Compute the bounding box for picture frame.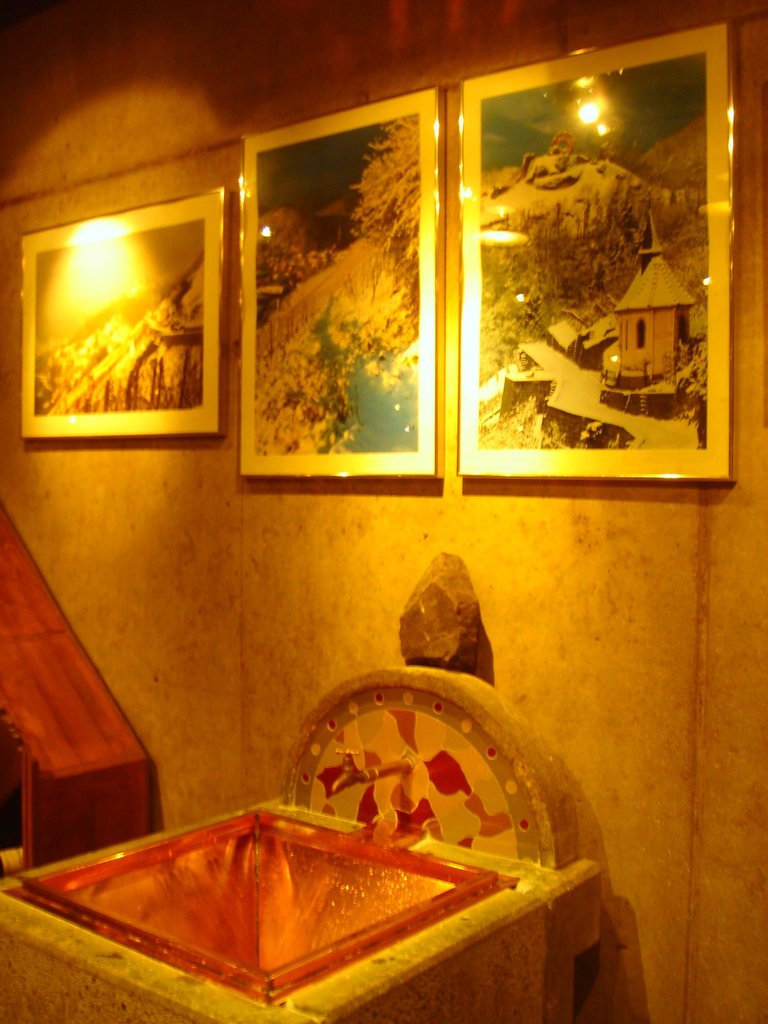
456/17/732/486.
